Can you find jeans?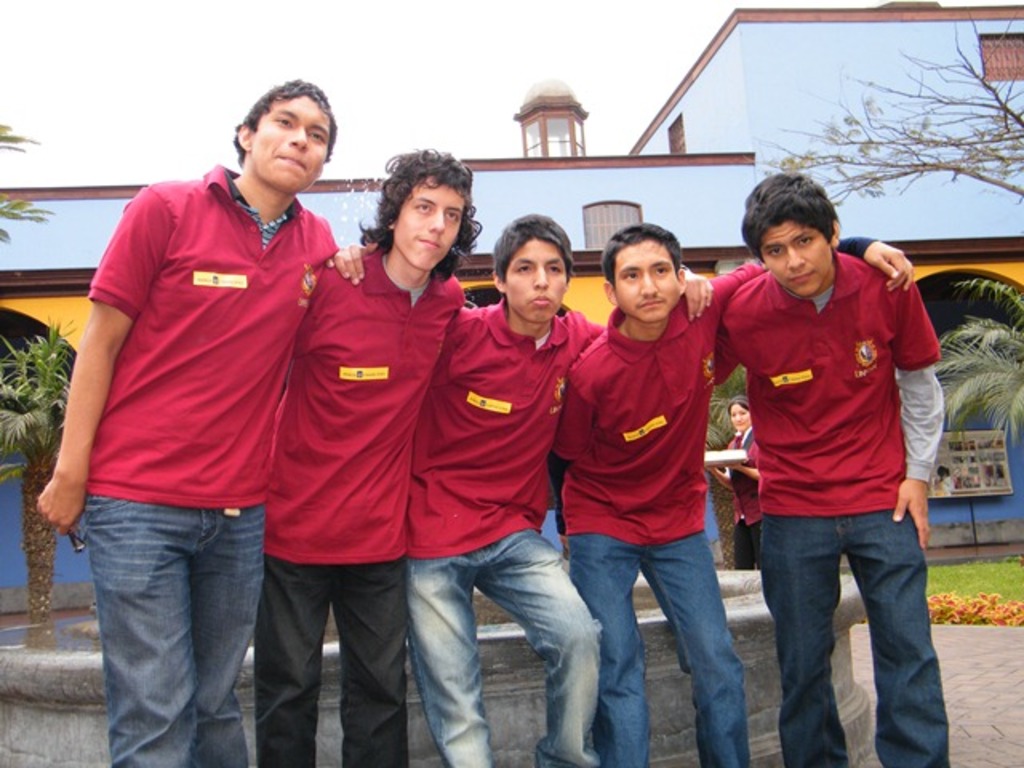
Yes, bounding box: (568,531,746,766).
